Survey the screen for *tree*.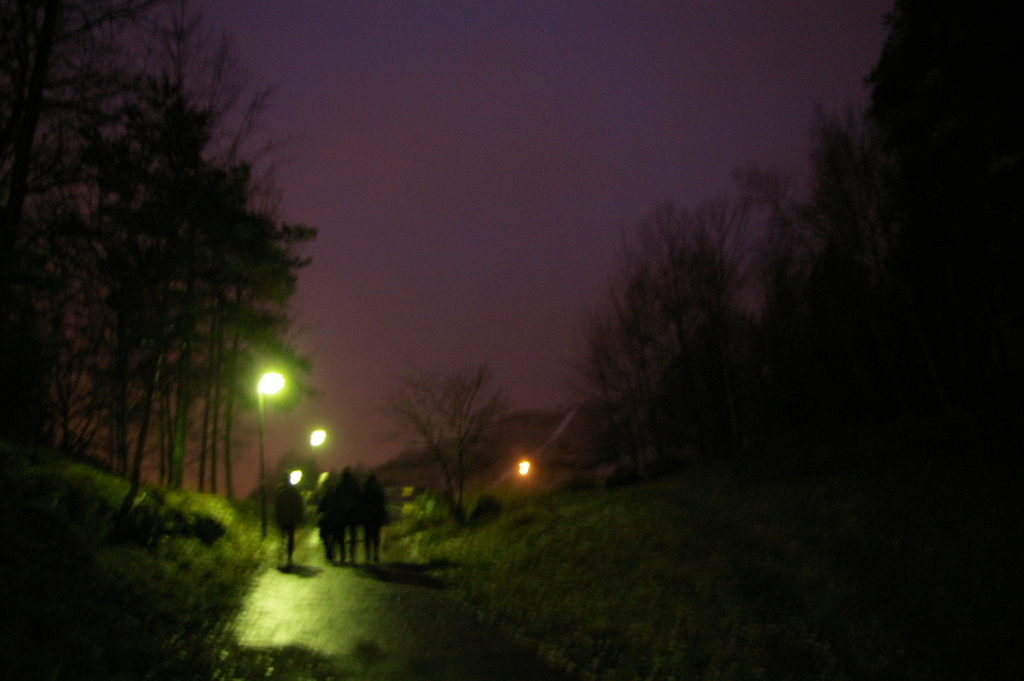
Survey found: 367/358/515/508.
